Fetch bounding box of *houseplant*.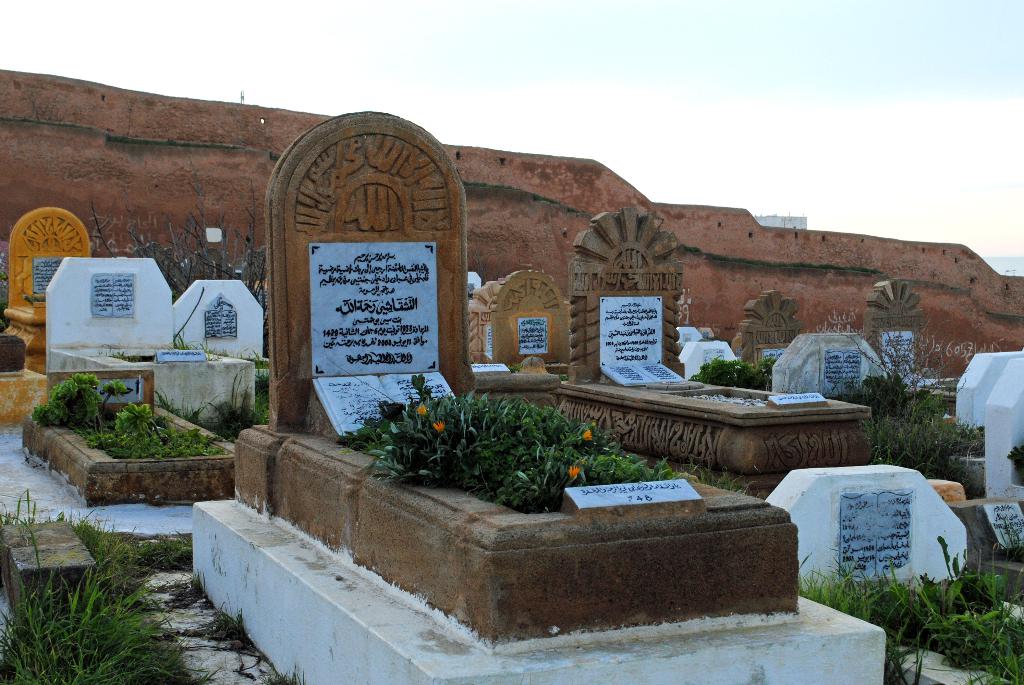
Bbox: bbox(796, 535, 1023, 684).
